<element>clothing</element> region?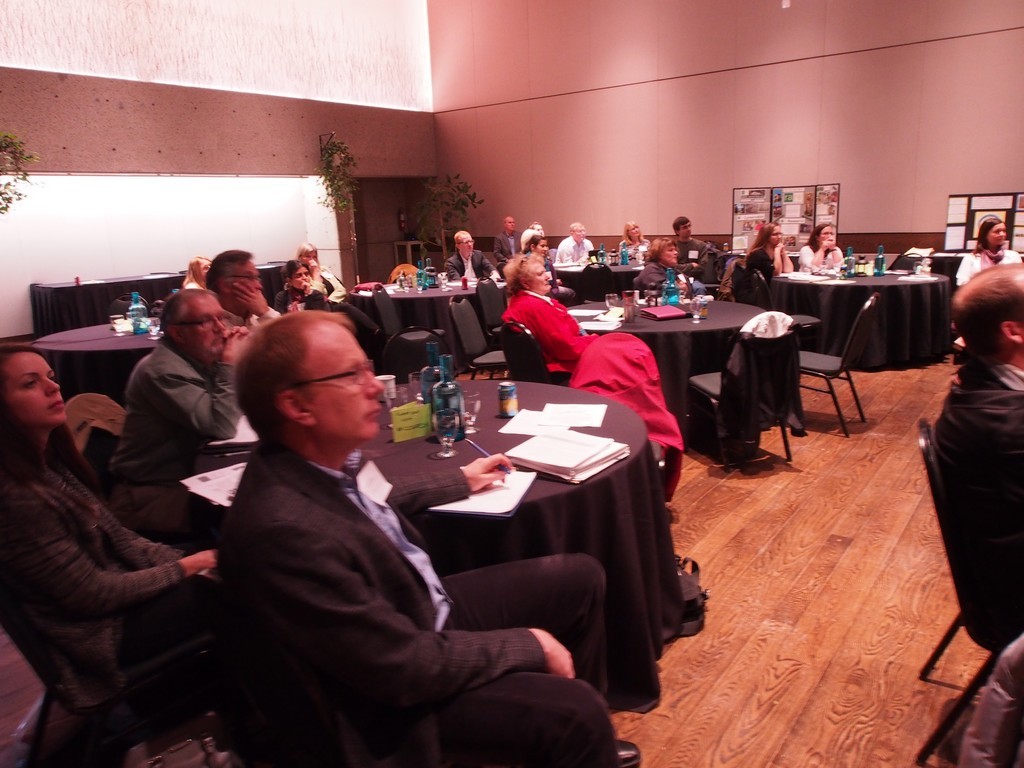
{"left": 212, "top": 429, "right": 628, "bottom": 767}
